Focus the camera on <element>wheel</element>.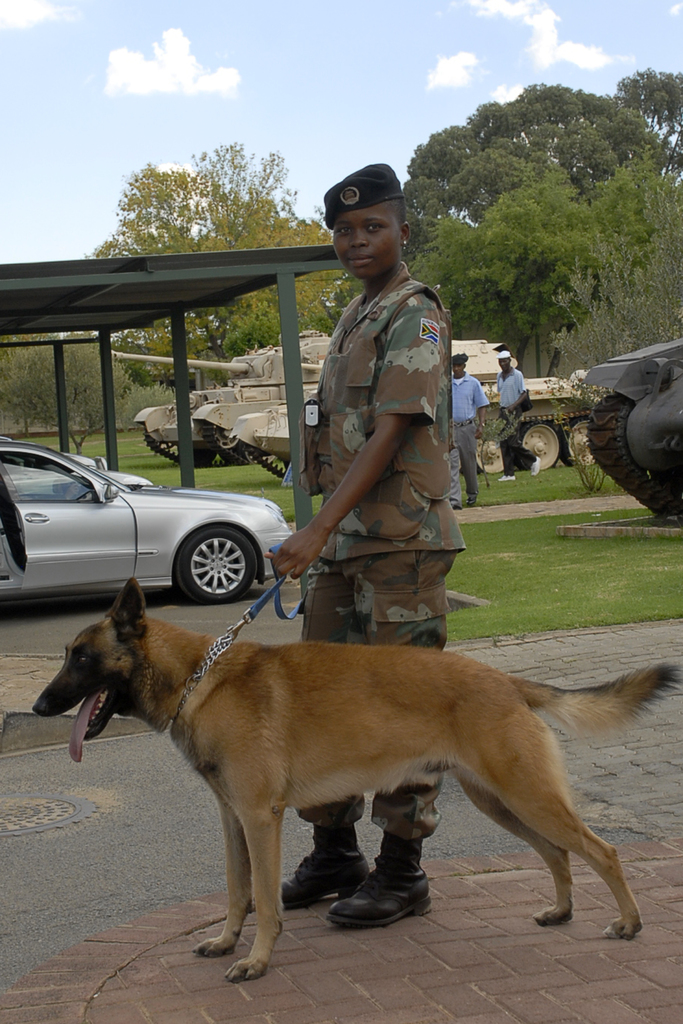
Focus region: {"x1": 513, "y1": 417, "x2": 559, "y2": 466}.
